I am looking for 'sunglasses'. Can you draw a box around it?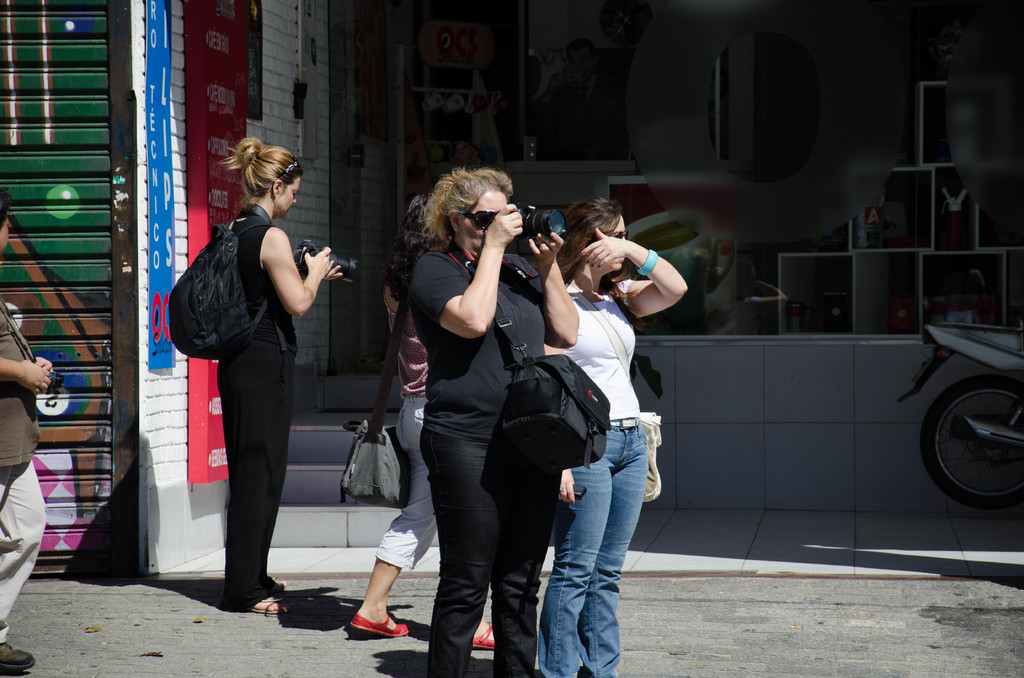
Sure, the bounding box is BBox(282, 159, 303, 177).
